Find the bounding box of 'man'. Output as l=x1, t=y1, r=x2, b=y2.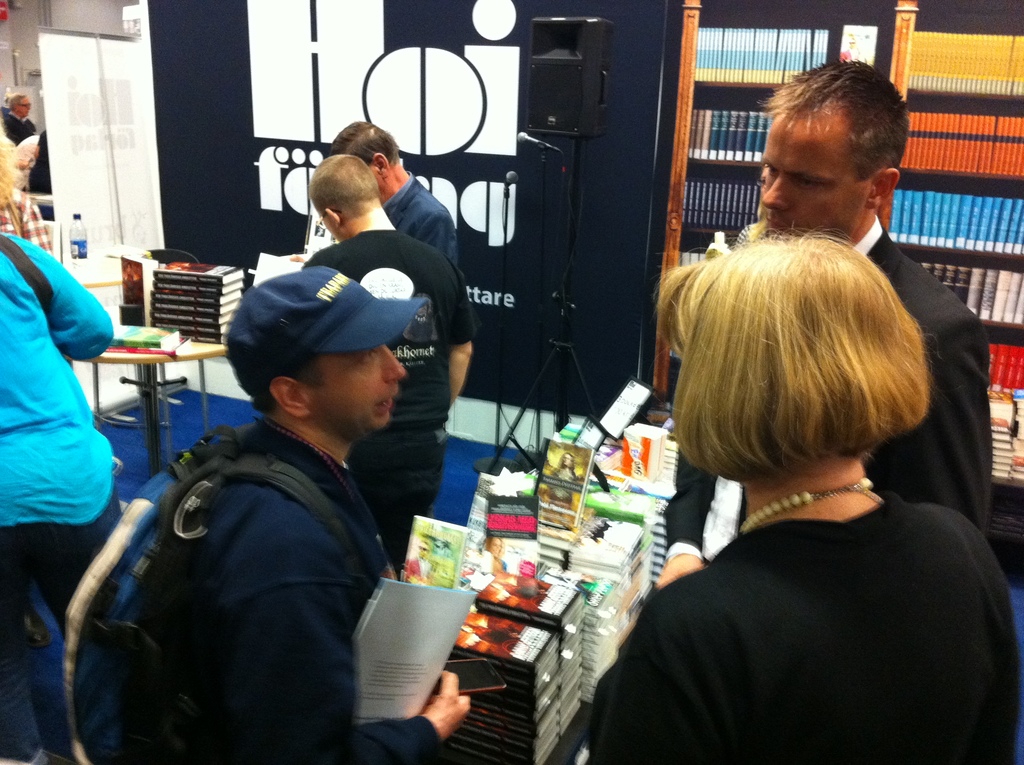
l=154, t=265, r=483, b=764.
